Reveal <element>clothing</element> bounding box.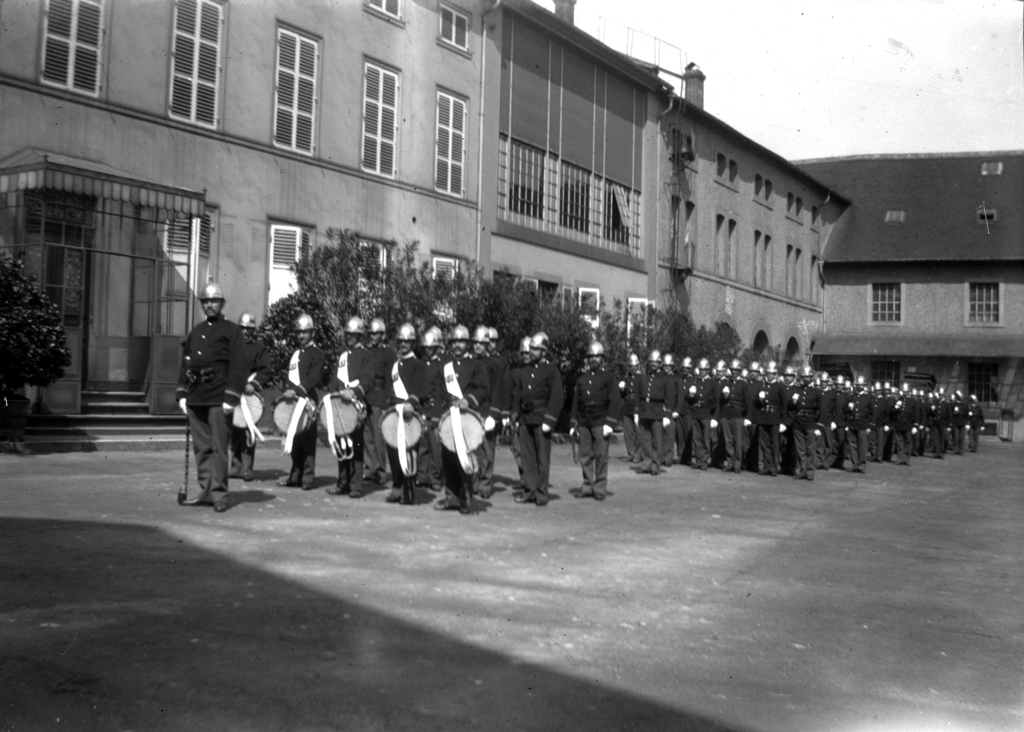
Revealed: select_region(510, 360, 564, 494).
